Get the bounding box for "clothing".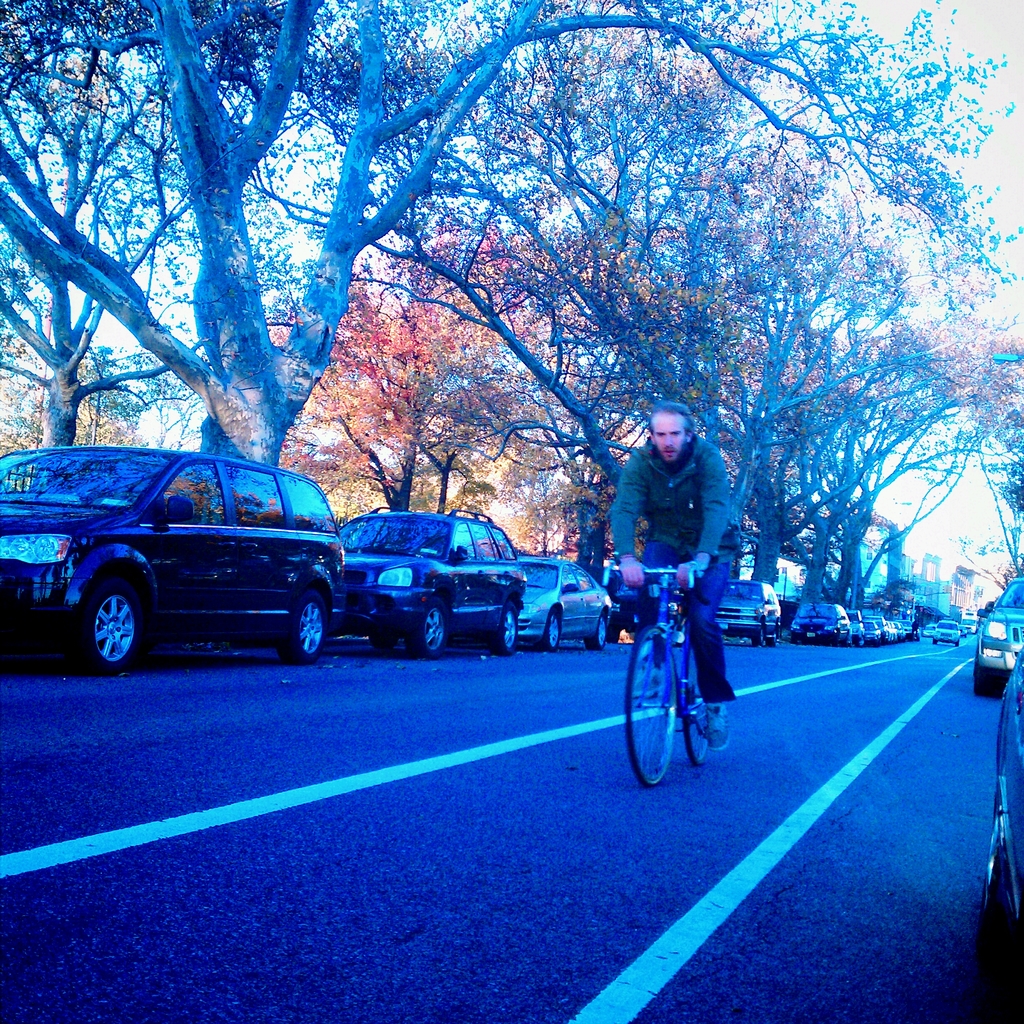
left=600, top=426, right=746, bottom=705.
